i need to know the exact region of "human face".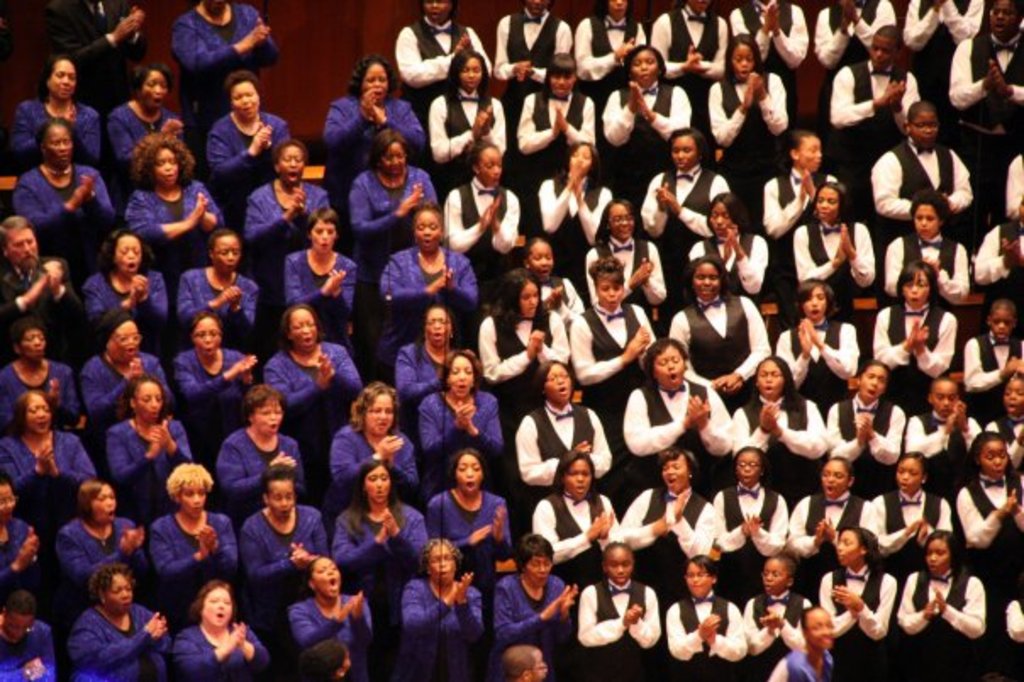
Region: (905, 190, 943, 239).
